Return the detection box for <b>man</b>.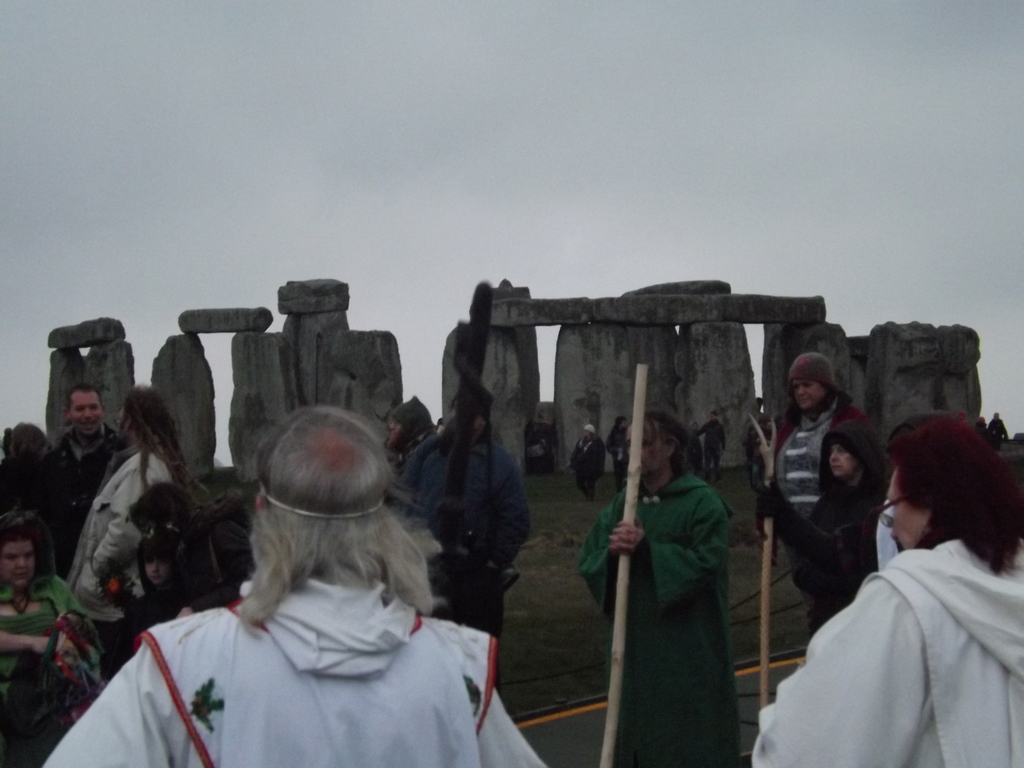
select_region(38, 400, 555, 766).
